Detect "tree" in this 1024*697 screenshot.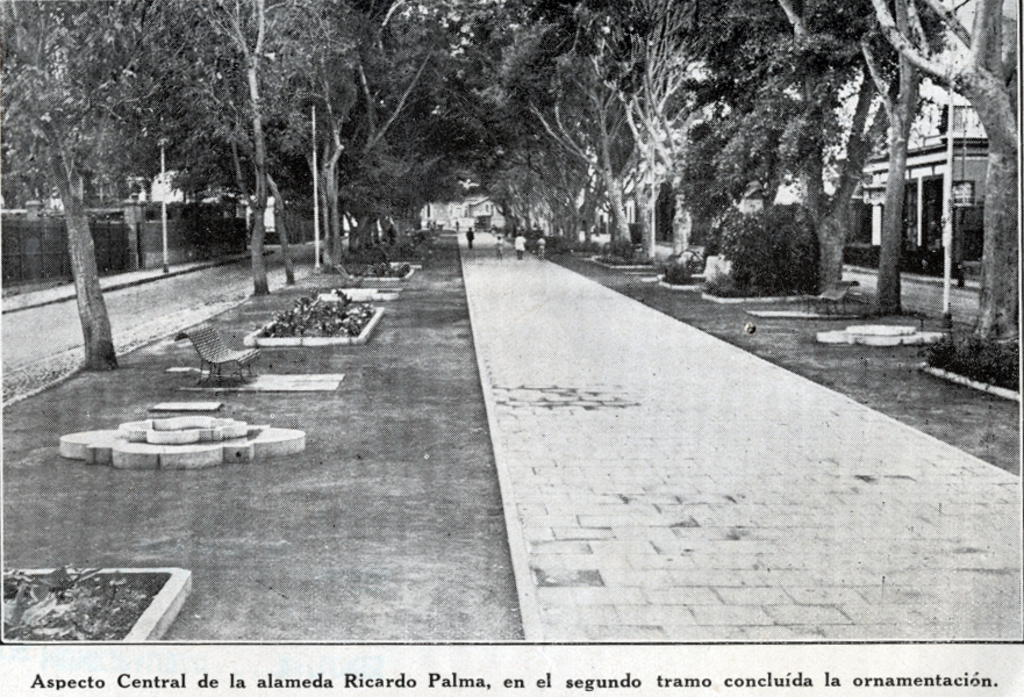
Detection: bbox=(869, 0, 1017, 345).
